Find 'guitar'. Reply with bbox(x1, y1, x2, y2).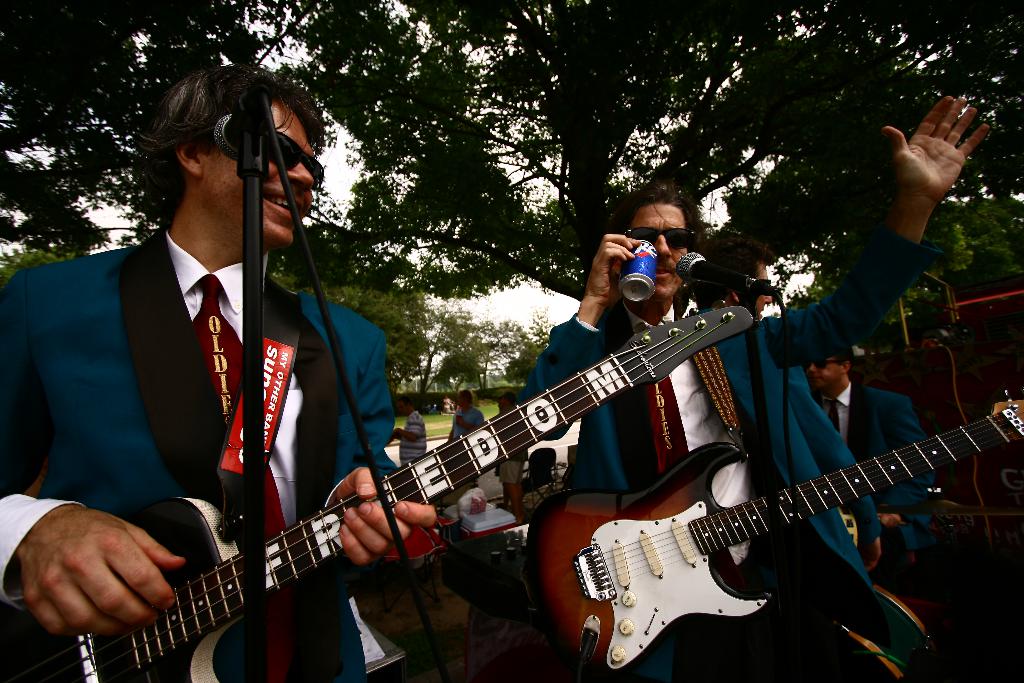
bbox(531, 370, 1014, 678).
